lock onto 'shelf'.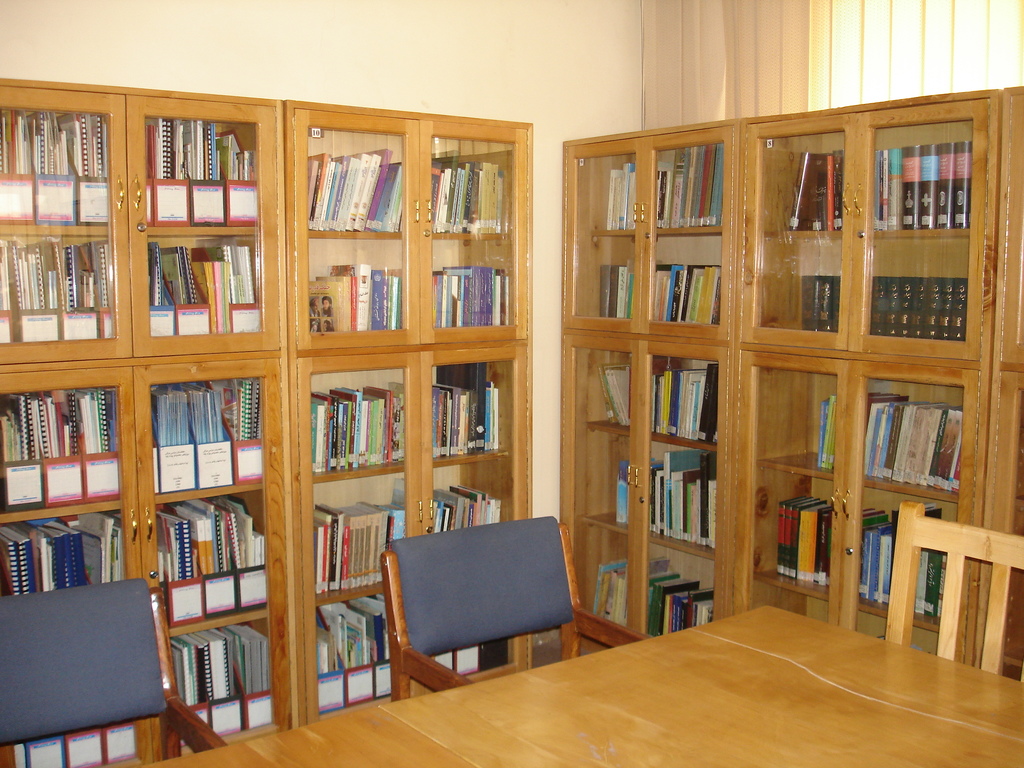
Locked: box(570, 518, 641, 641).
